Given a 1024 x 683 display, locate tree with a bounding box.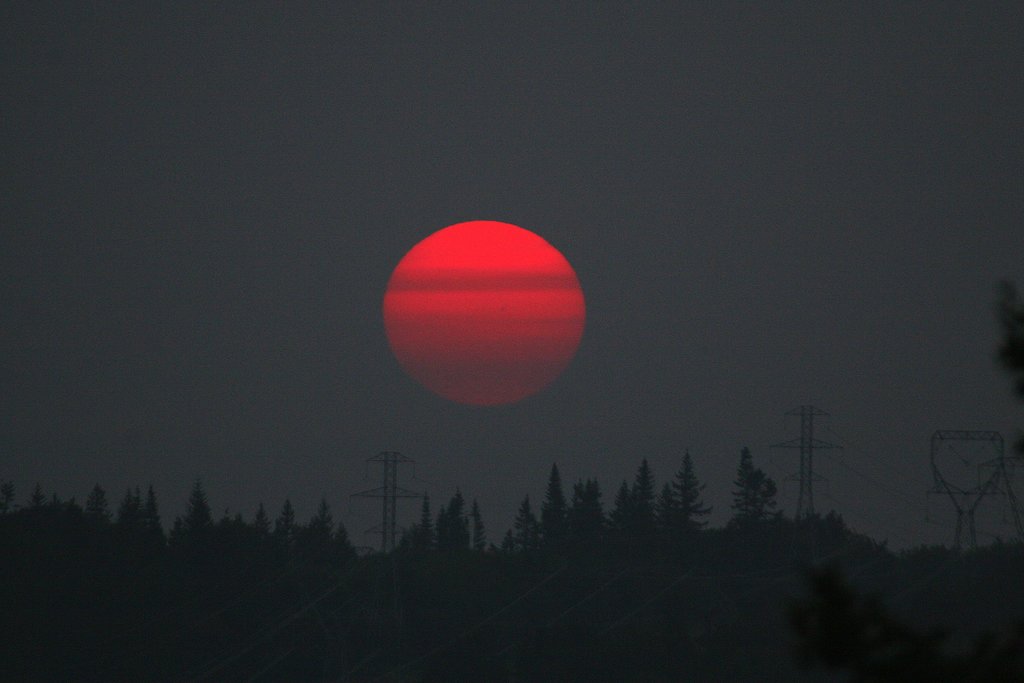
Located: rect(730, 454, 797, 536).
